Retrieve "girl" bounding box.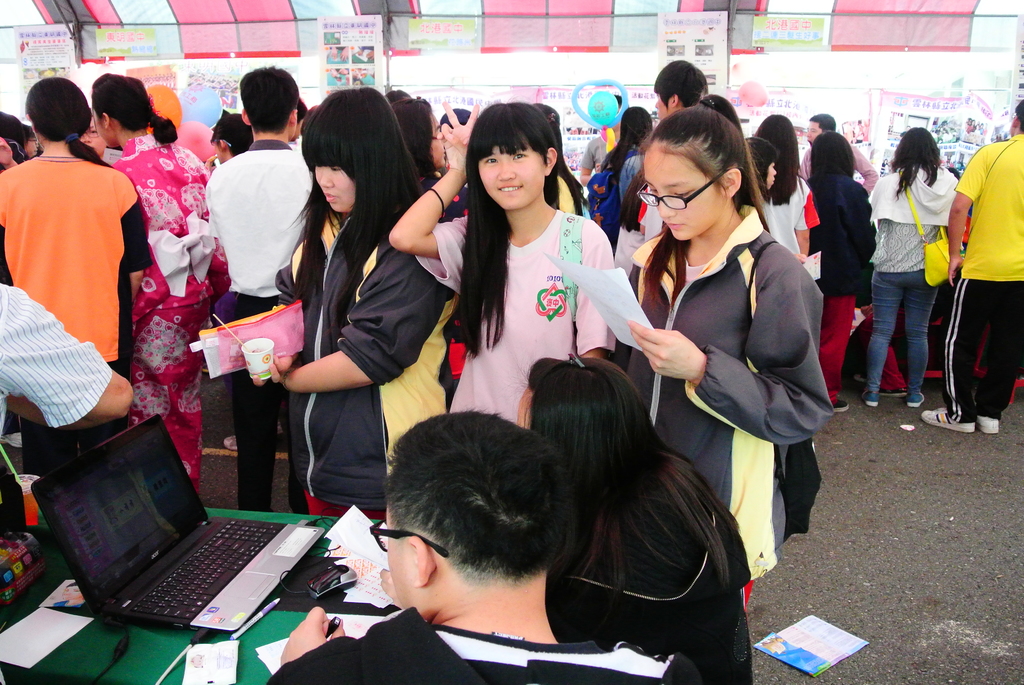
Bounding box: {"left": 511, "top": 342, "right": 754, "bottom": 684}.
